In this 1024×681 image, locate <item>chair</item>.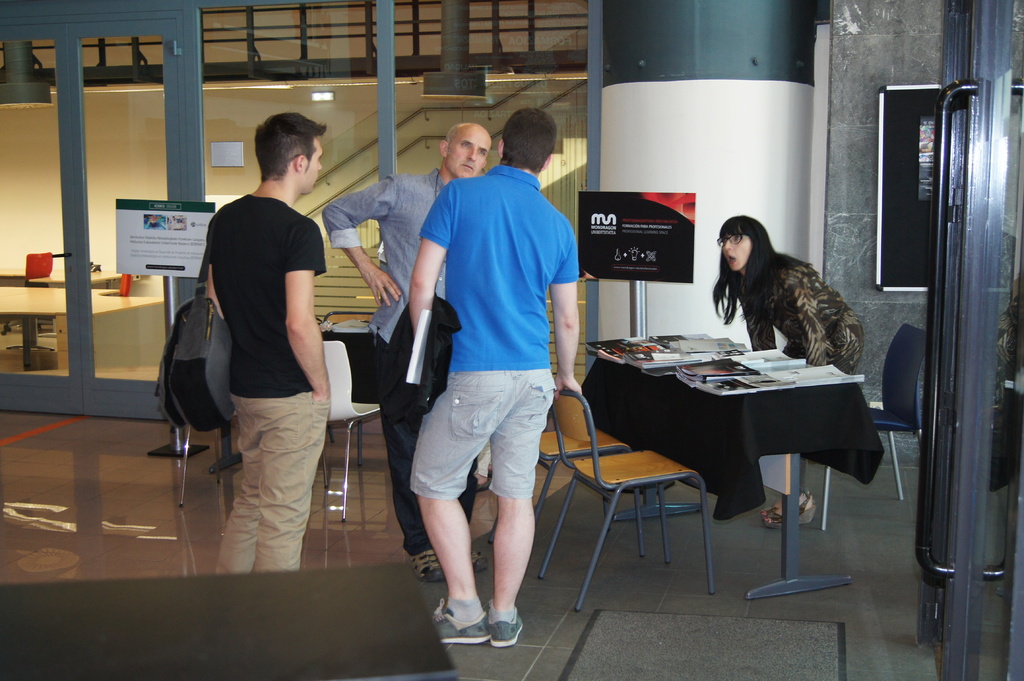
Bounding box: [x1=326, y1=310, x2=378, y2=461].
